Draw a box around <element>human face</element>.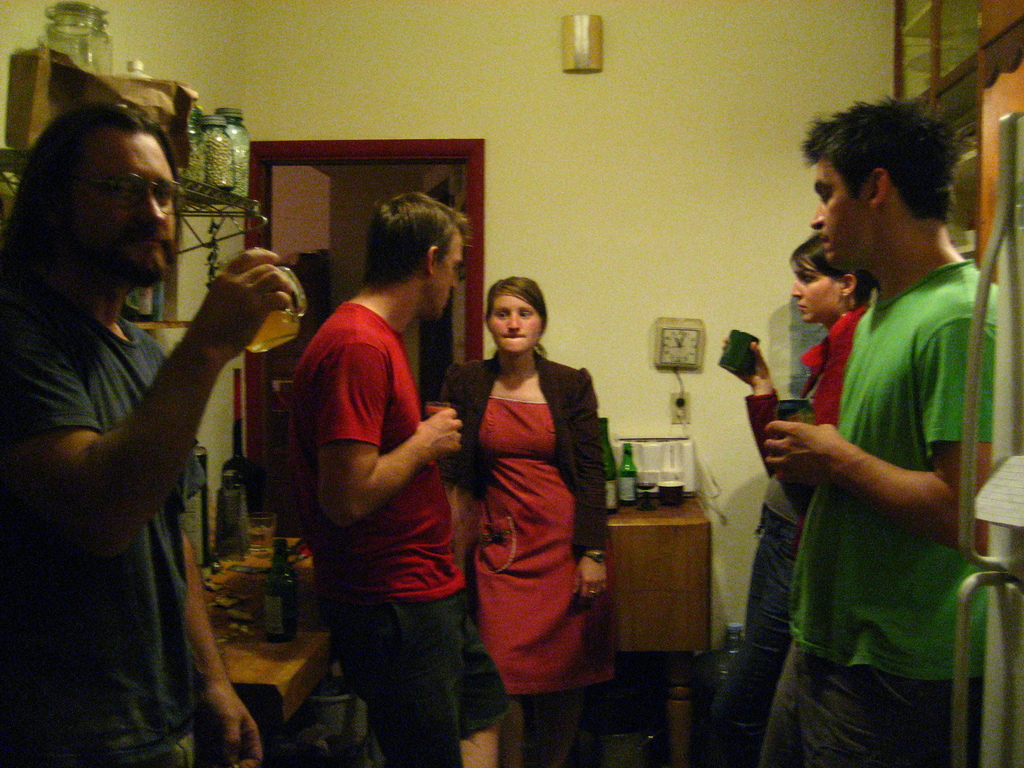
{"left": 58, "top": 125, "right": 178, "bottom": 286}.
